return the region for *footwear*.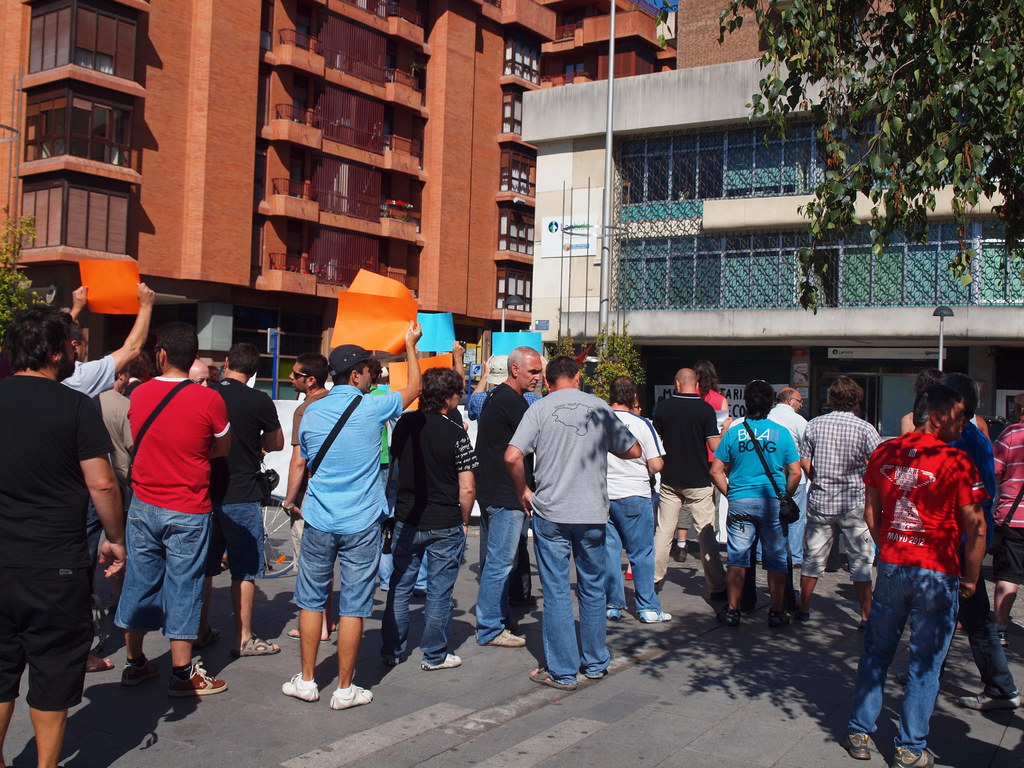
<region>771, 616, 787, 628</region>.
